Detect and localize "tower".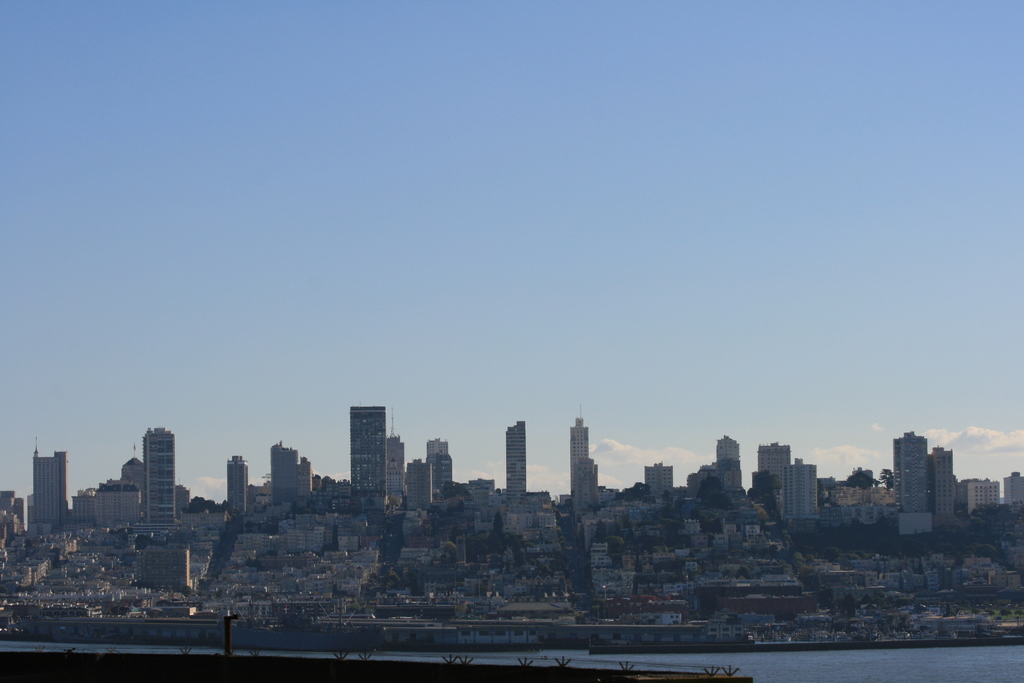
Localized at 568/427/612/519.
